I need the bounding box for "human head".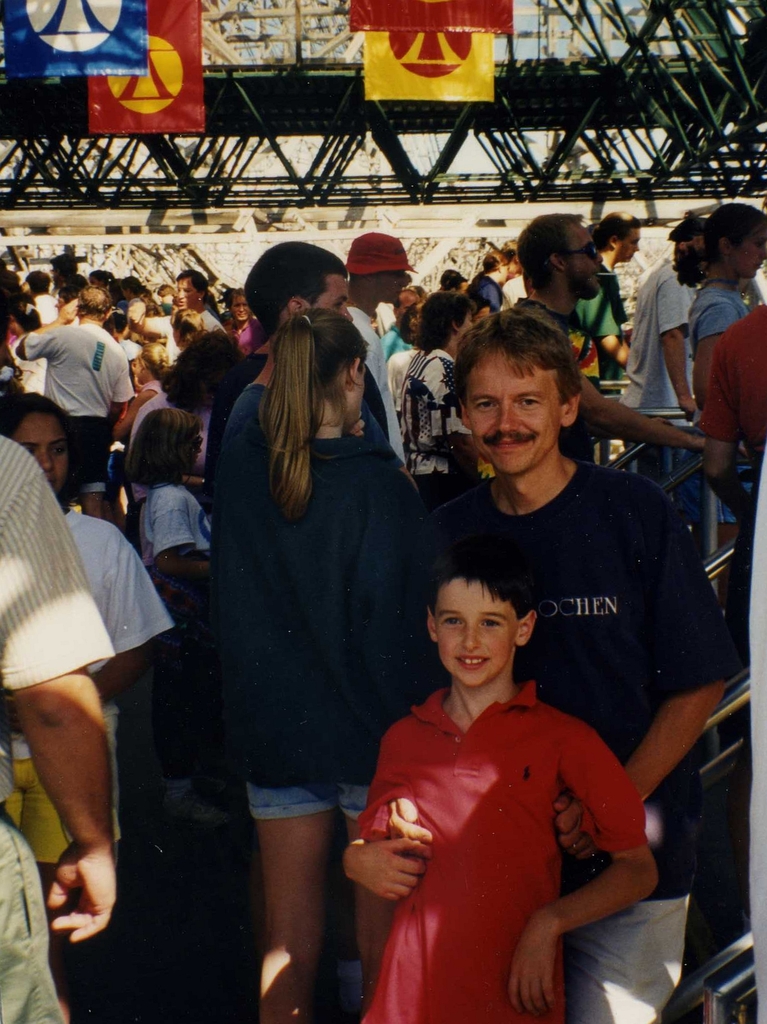
Here it is: [x1=173, y1=271, x2=206, y2=308].
